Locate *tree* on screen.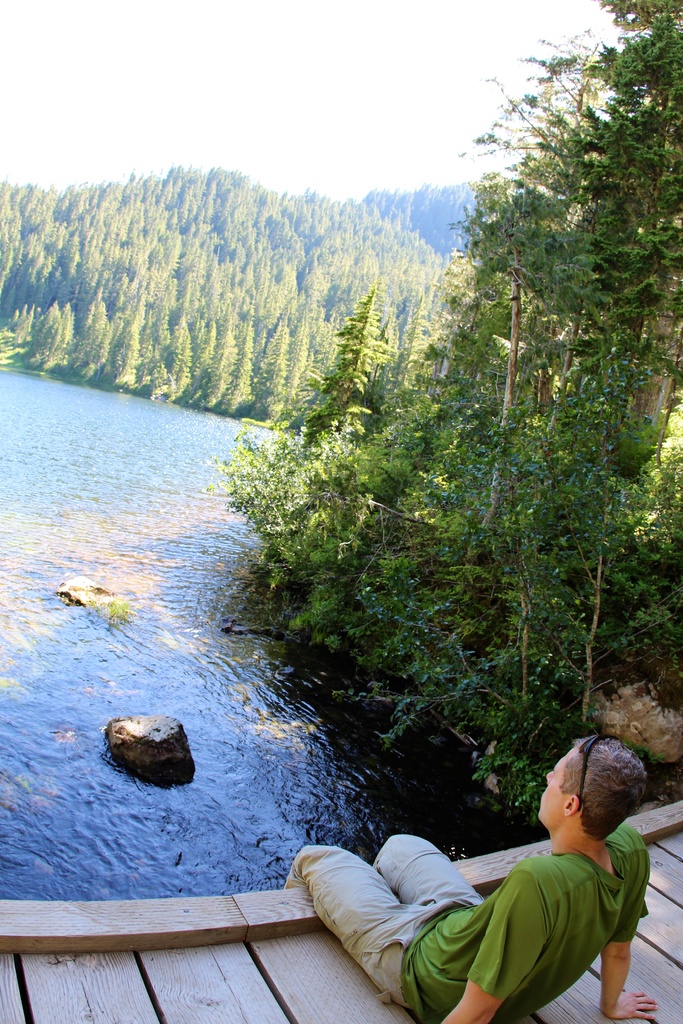
On screen at <box>487,3,682,723</box>.
